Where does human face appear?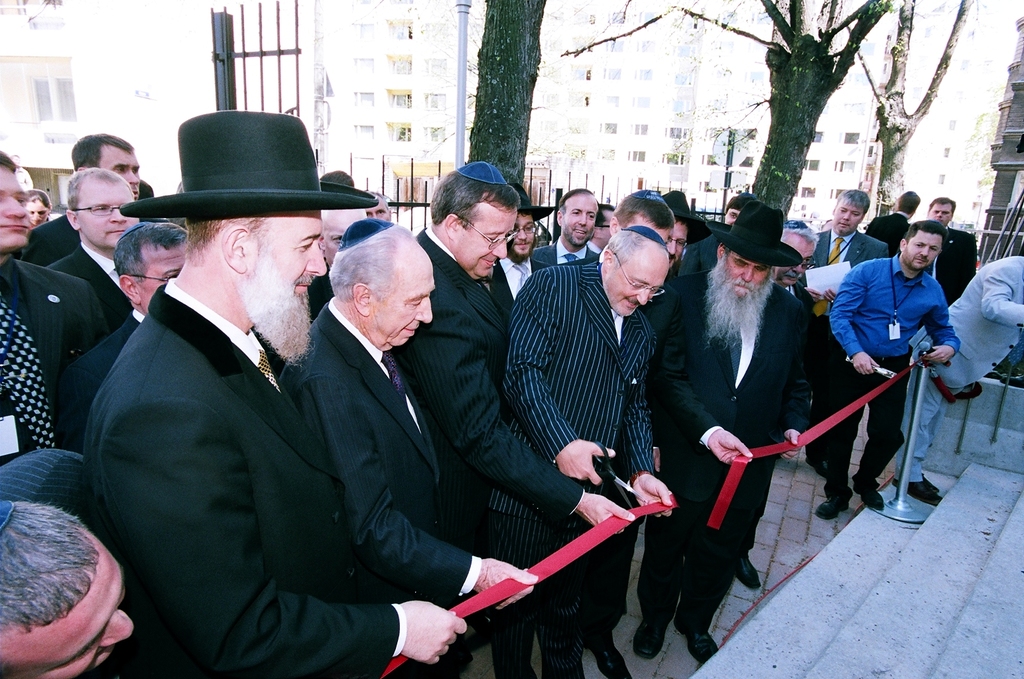
Appears at (726, 251, 771, 301).
